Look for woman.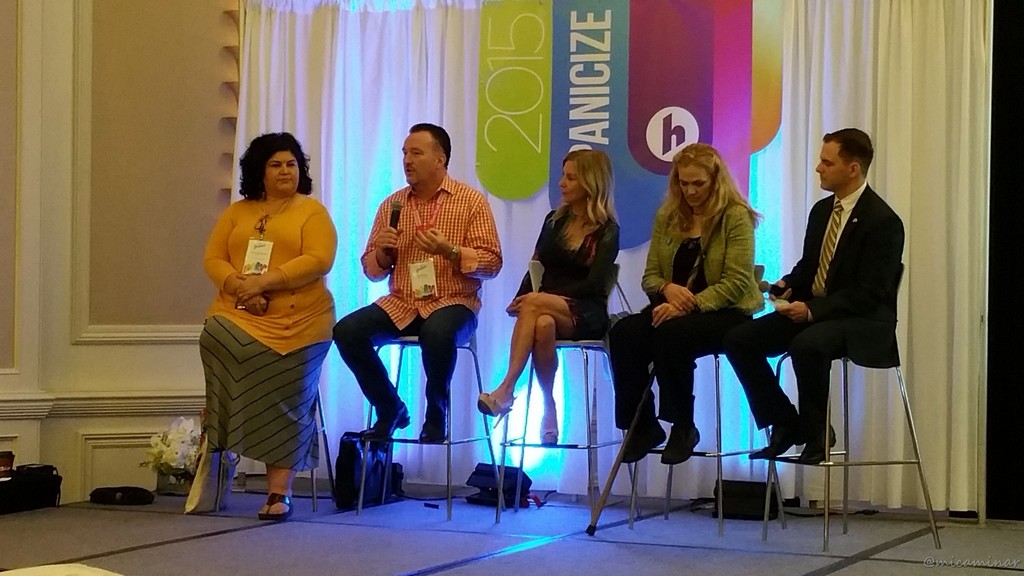
Found: (left=194, top=125, right=333, bottom=519).
